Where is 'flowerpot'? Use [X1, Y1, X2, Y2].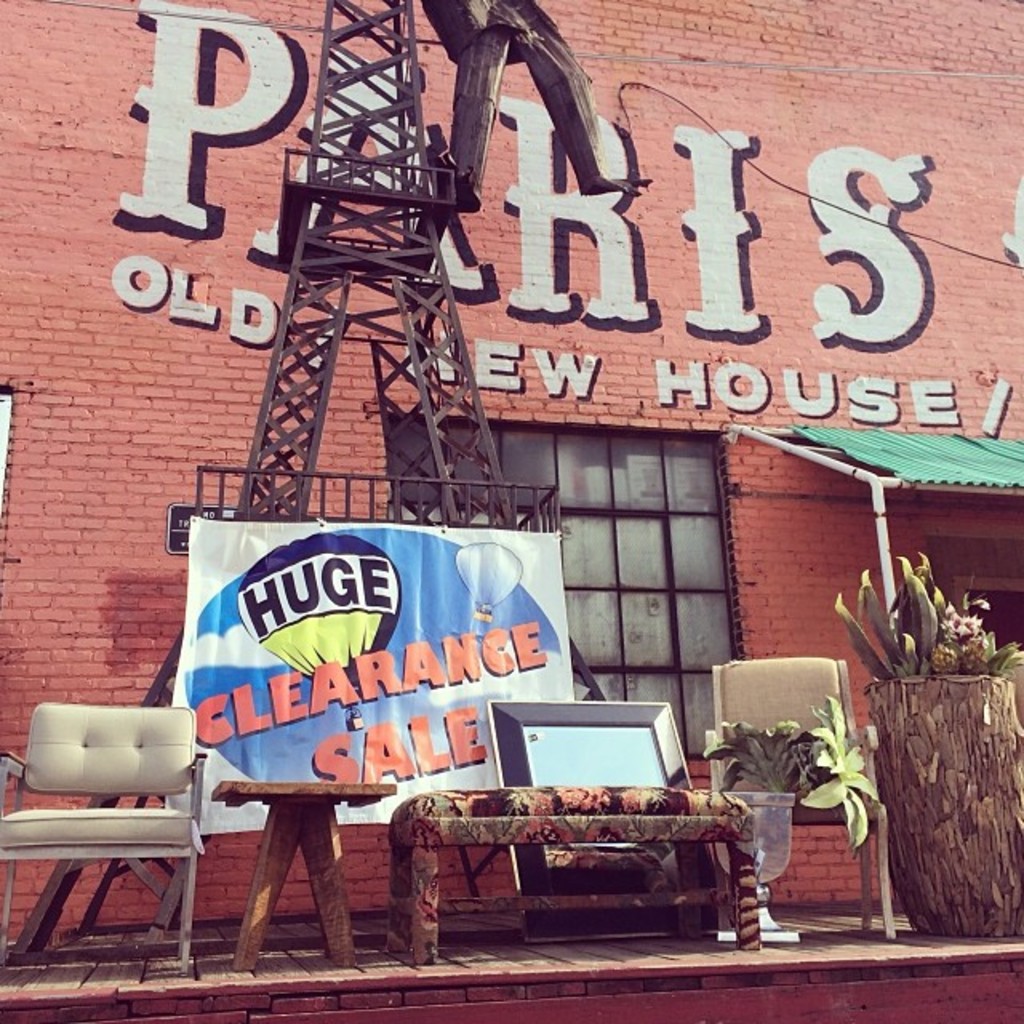
[714, 790, 790, 934].
